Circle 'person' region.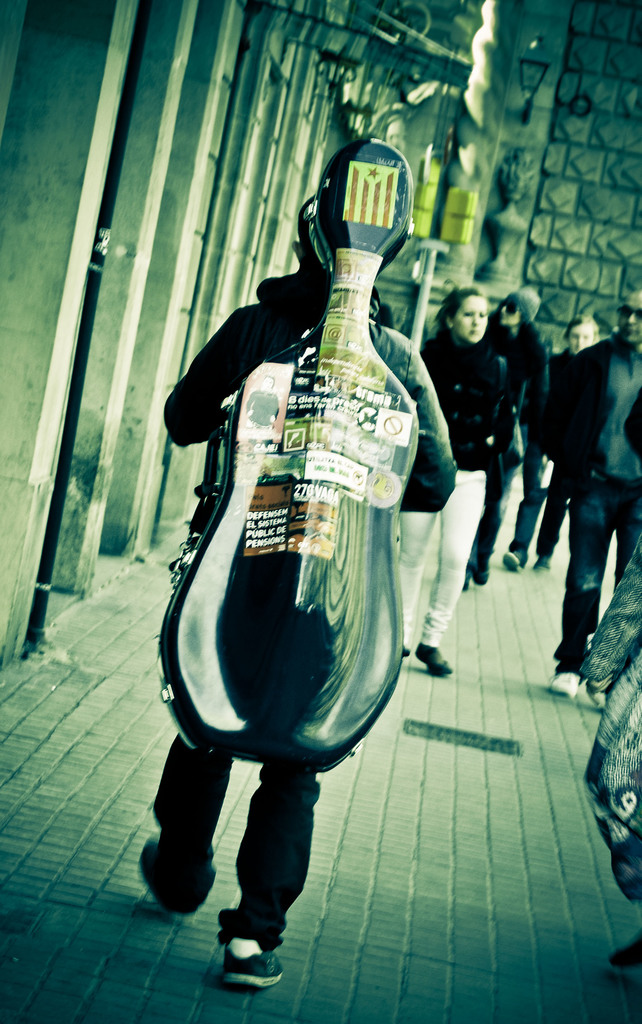
Region: BBox(508, 287, 549, 569).
